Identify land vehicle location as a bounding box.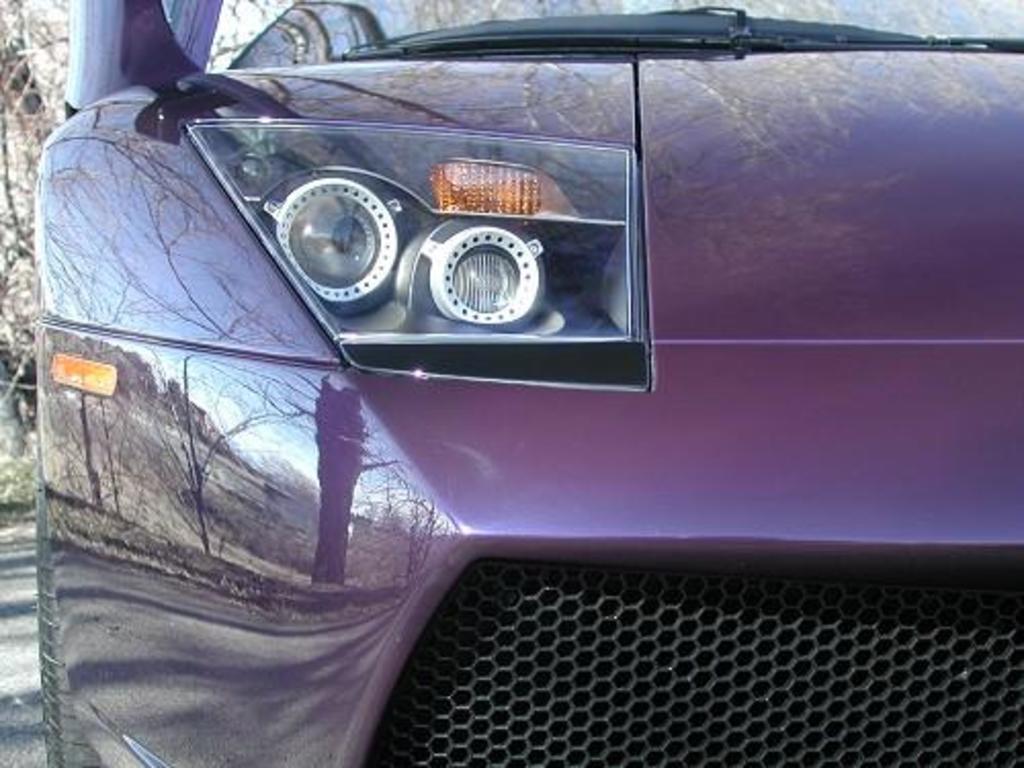
bbox=[25, 0, 1022, 762].
